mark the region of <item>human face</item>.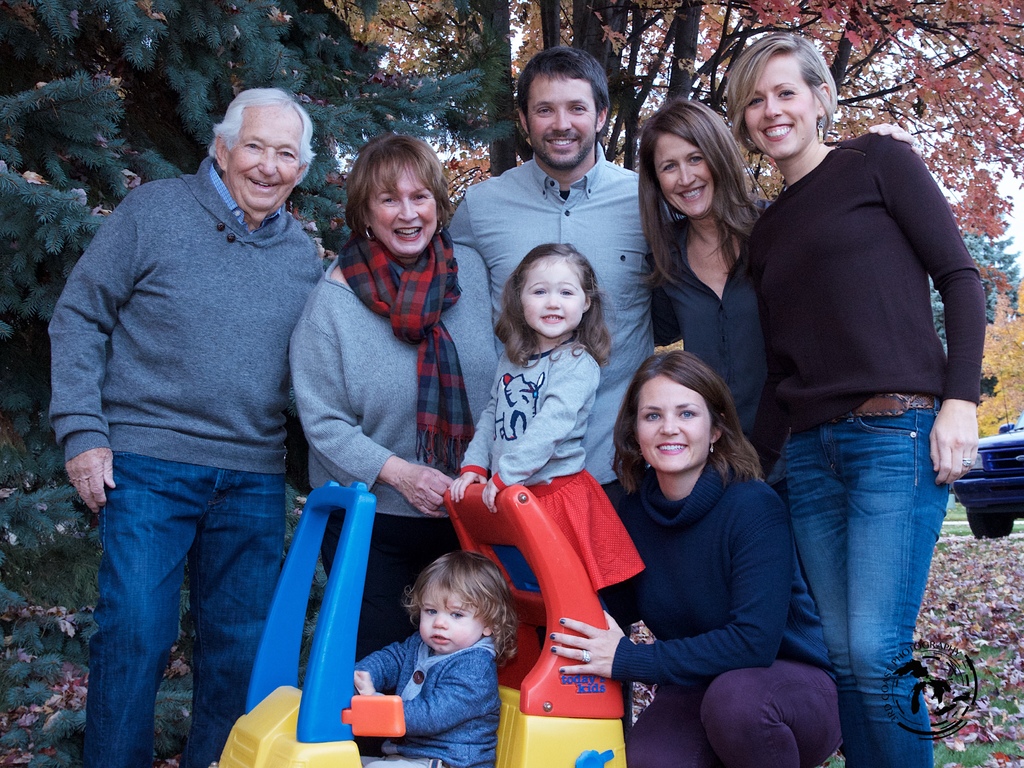
Region: l=367, t=154, r=440, b=259.
